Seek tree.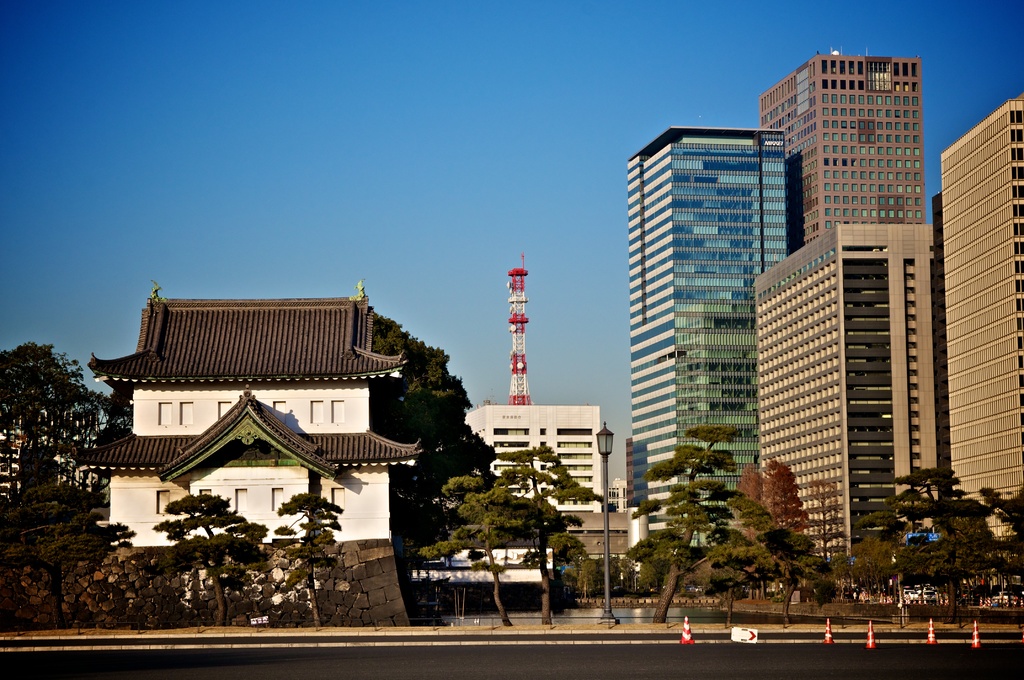
crop(170, 498, 281, 635).
